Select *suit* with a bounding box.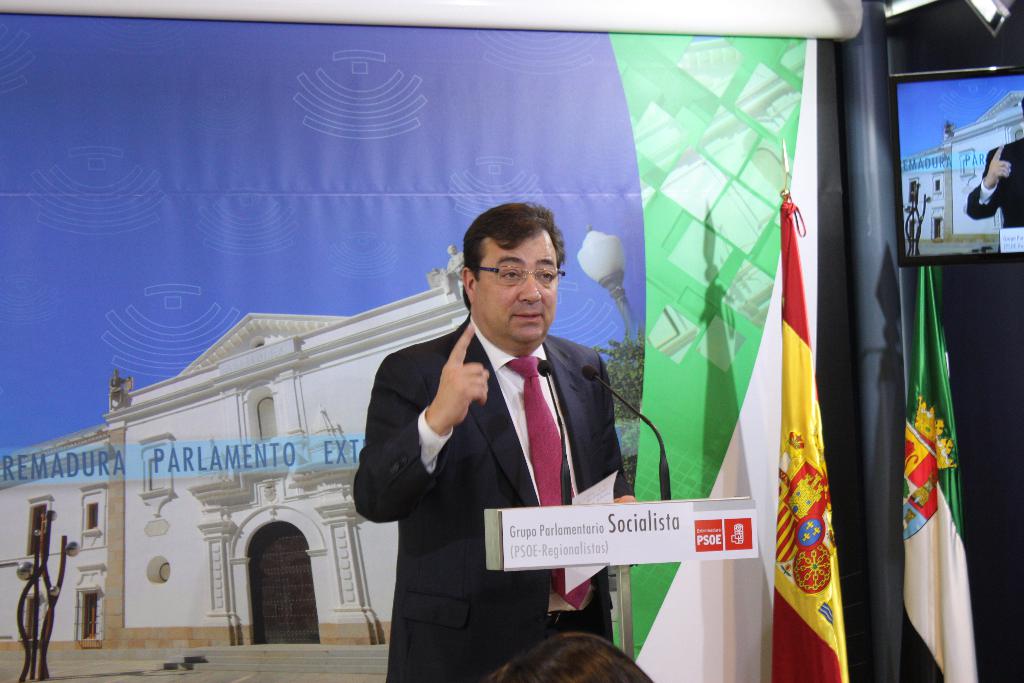
left=371, top=260, right=664, bottom=659.
